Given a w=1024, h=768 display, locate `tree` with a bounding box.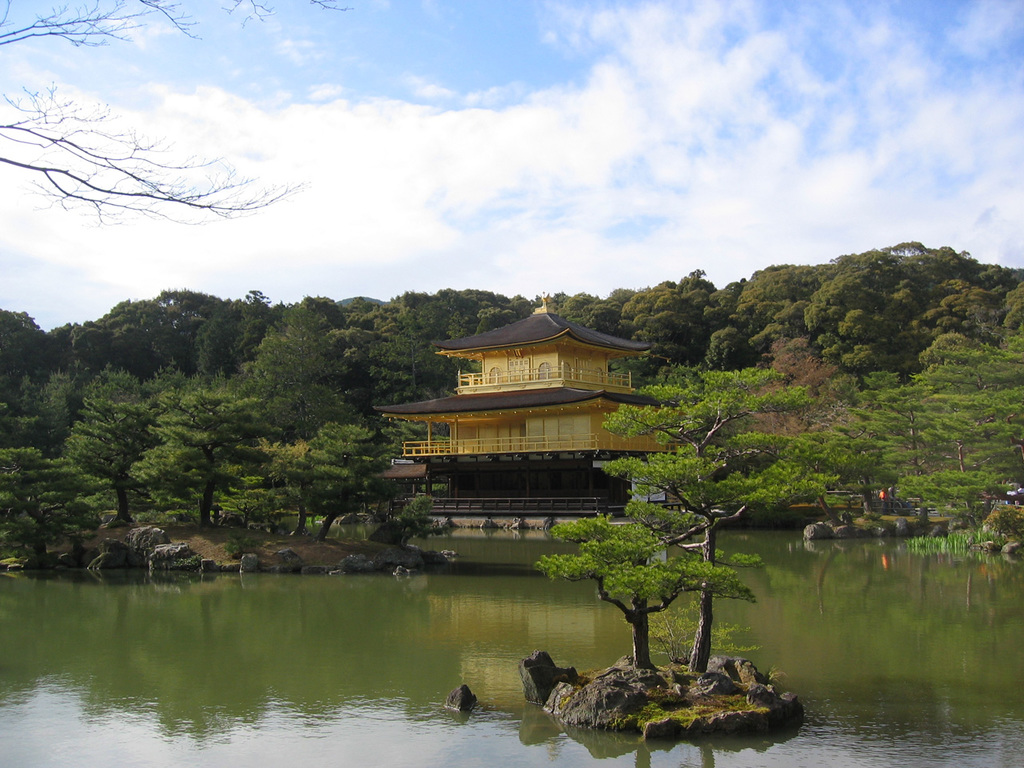
Located: (left=278, top=454, right=307, bottom=530).
